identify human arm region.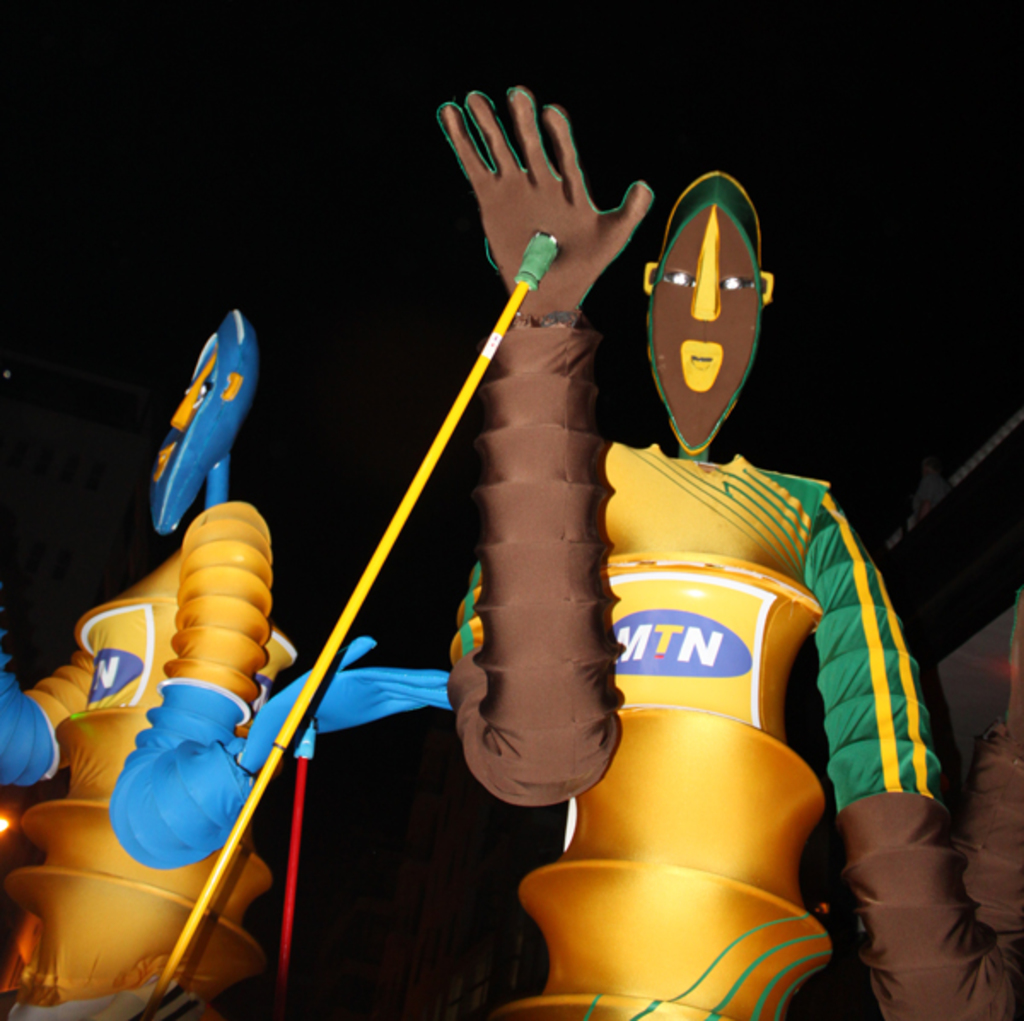
Region: region(0, 649, 85, 785).
